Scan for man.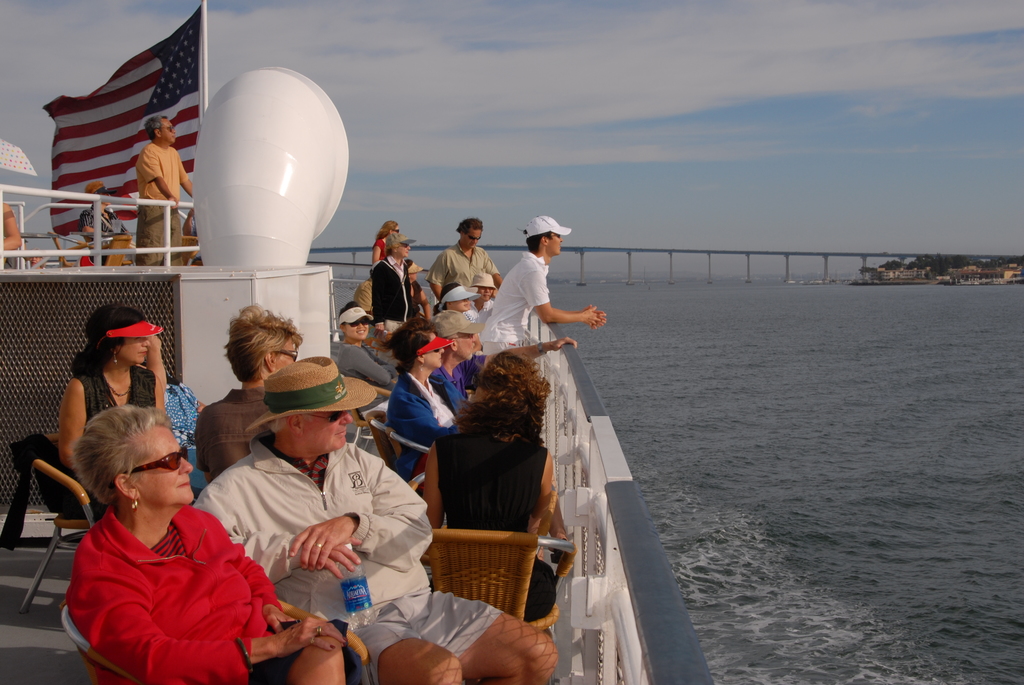
Scan result: (193, 353, 561, 684).
